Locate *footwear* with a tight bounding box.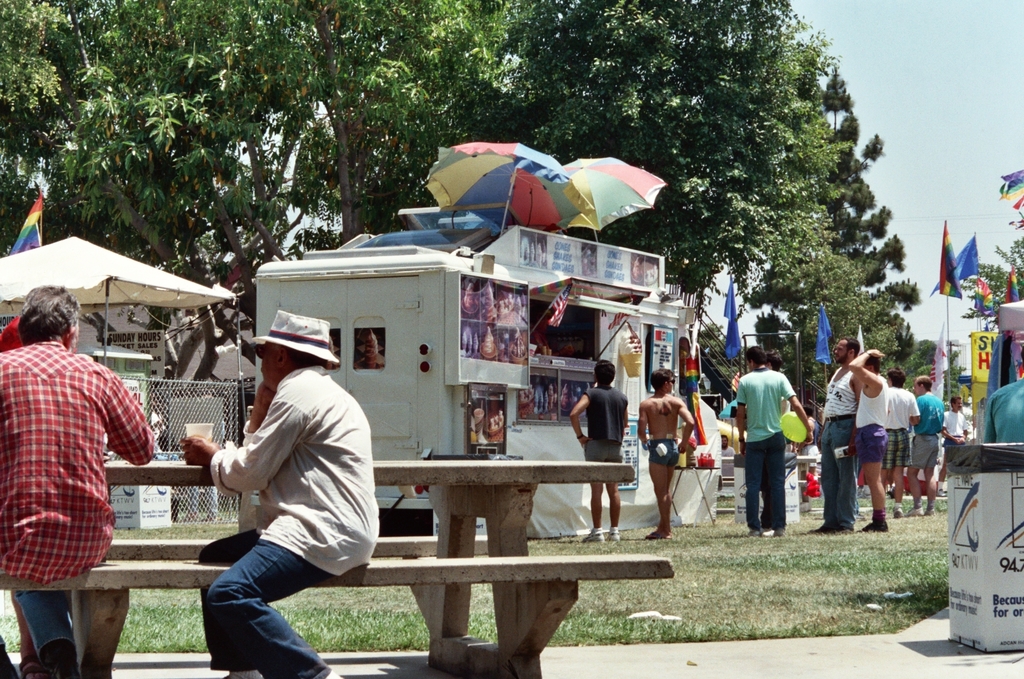
bbox=(605, 530, 619, 543).
